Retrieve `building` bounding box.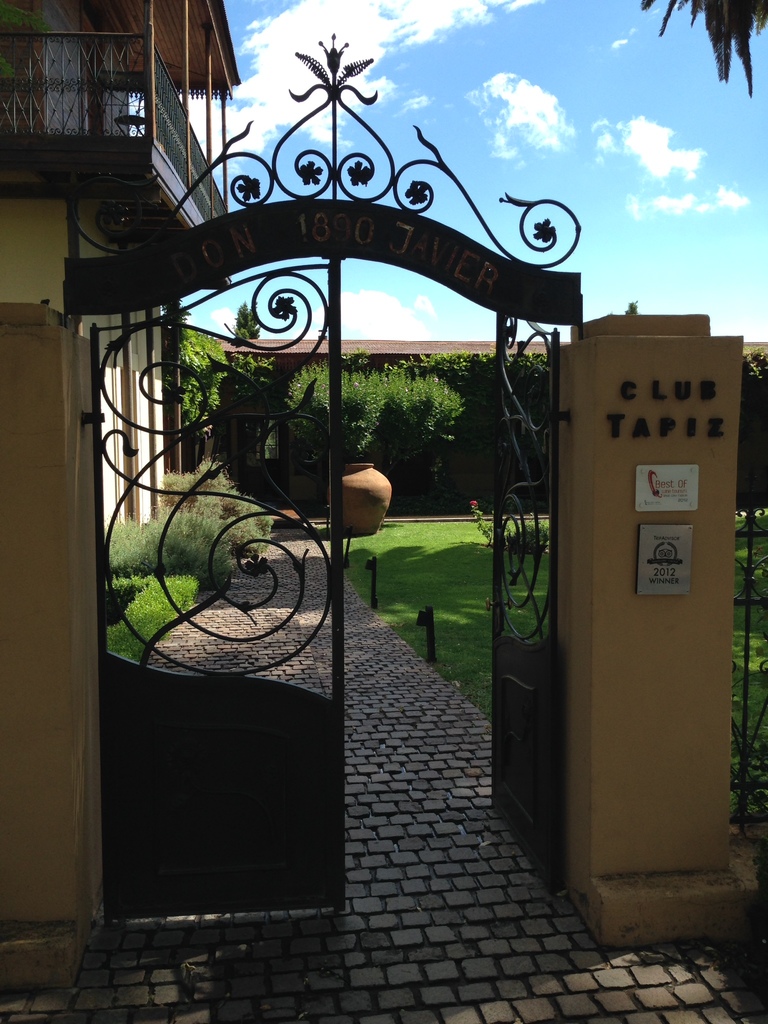
Bounding box: (181, 337, 557, 509).
